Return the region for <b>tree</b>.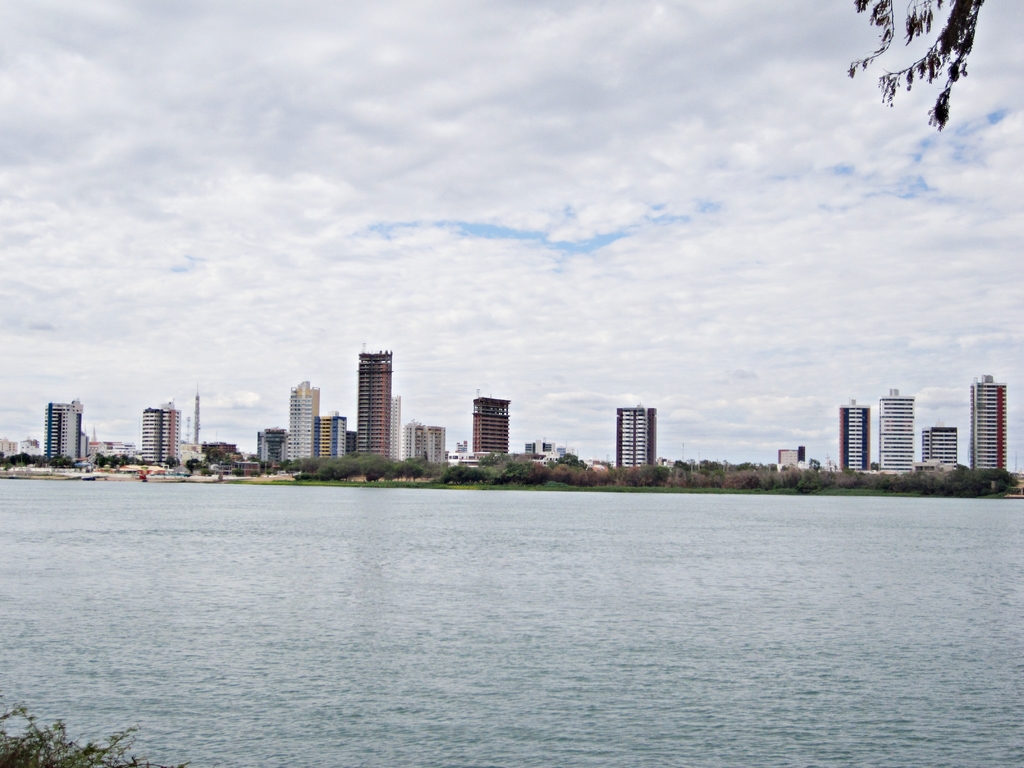
[283, 454, 321, 478].
